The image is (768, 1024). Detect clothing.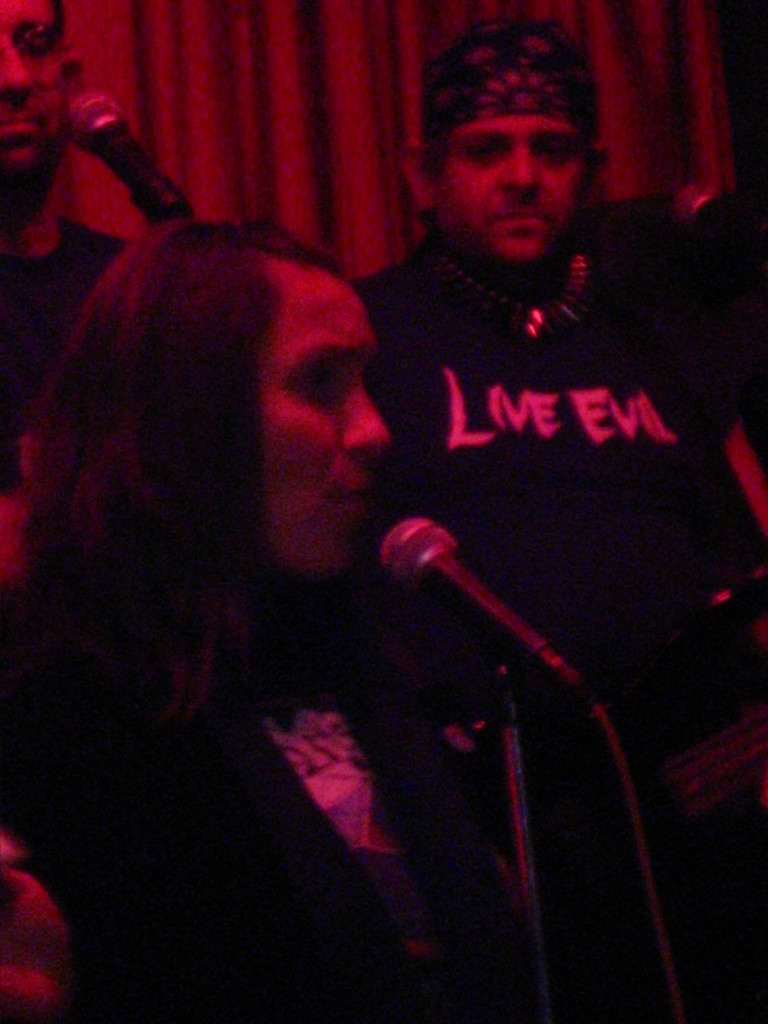
Detection: <region>0, 206, 132, 844</region>.
